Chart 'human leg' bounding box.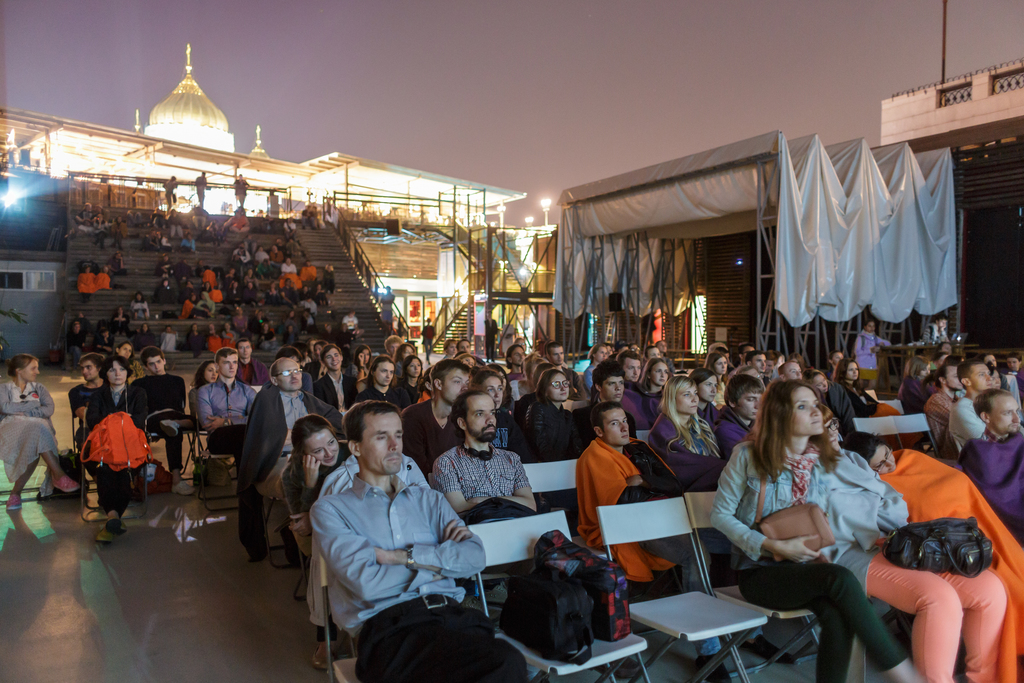
Charted: x1=740, y1=566, x2=928, y2=682.
